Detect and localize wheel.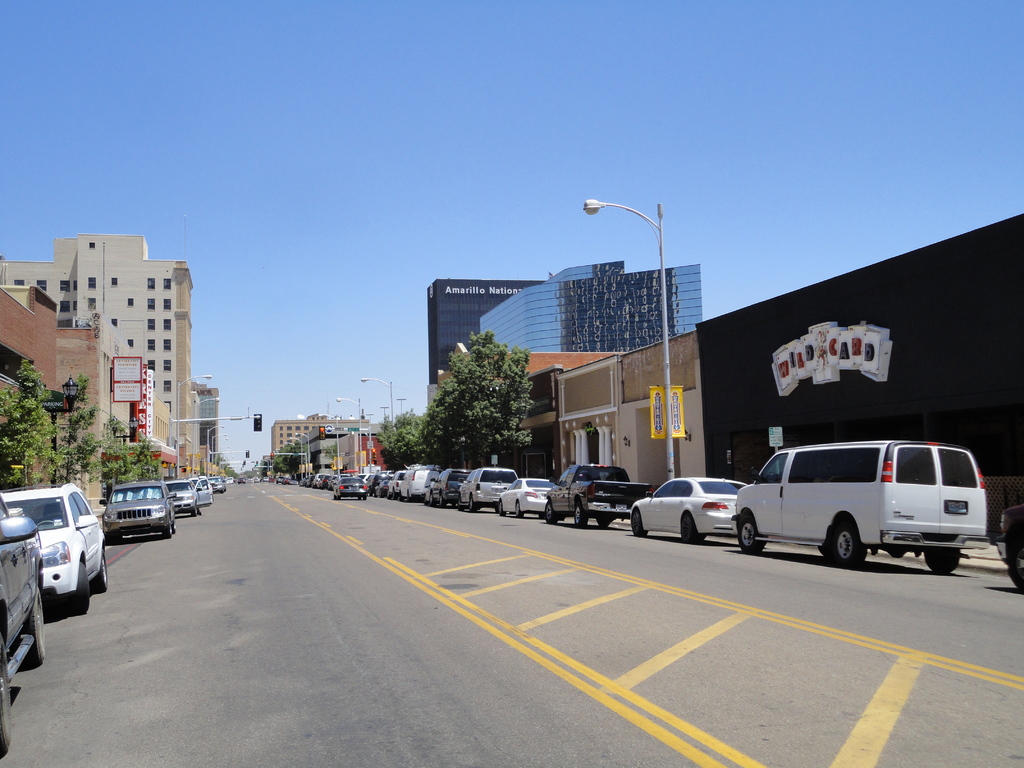
Localized at box=[109, 533, 123, 543].
